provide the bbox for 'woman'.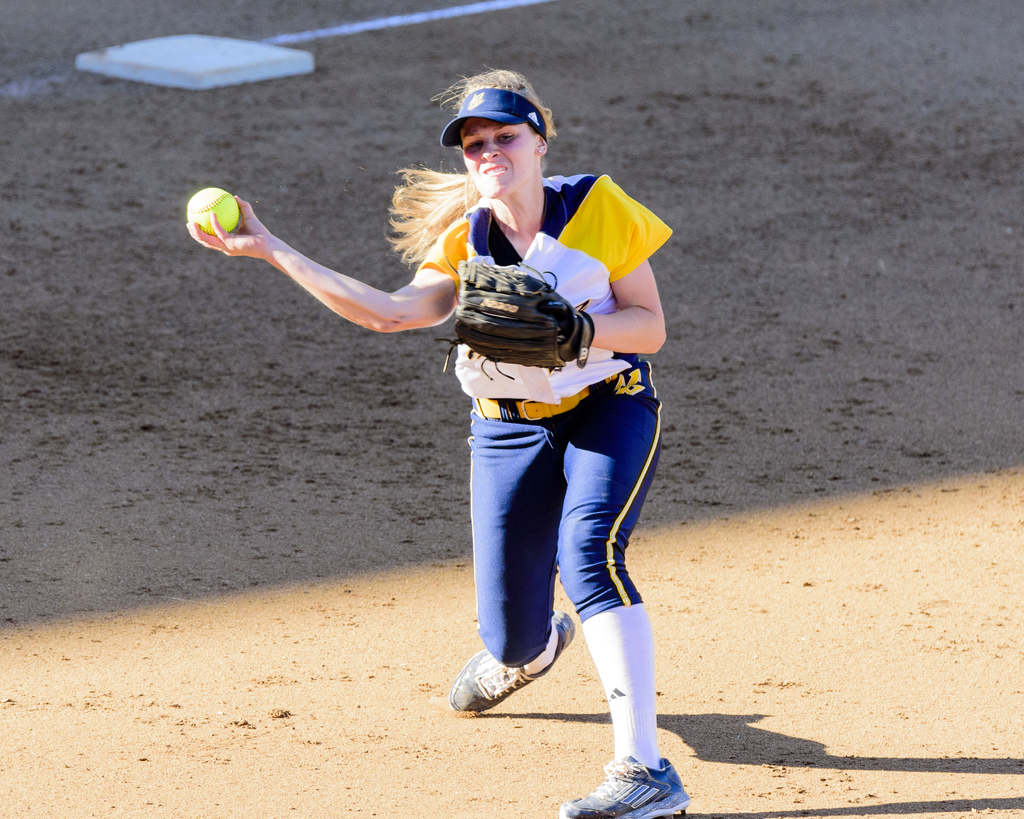
[left=181, top=61, right=691, bottom=818].
